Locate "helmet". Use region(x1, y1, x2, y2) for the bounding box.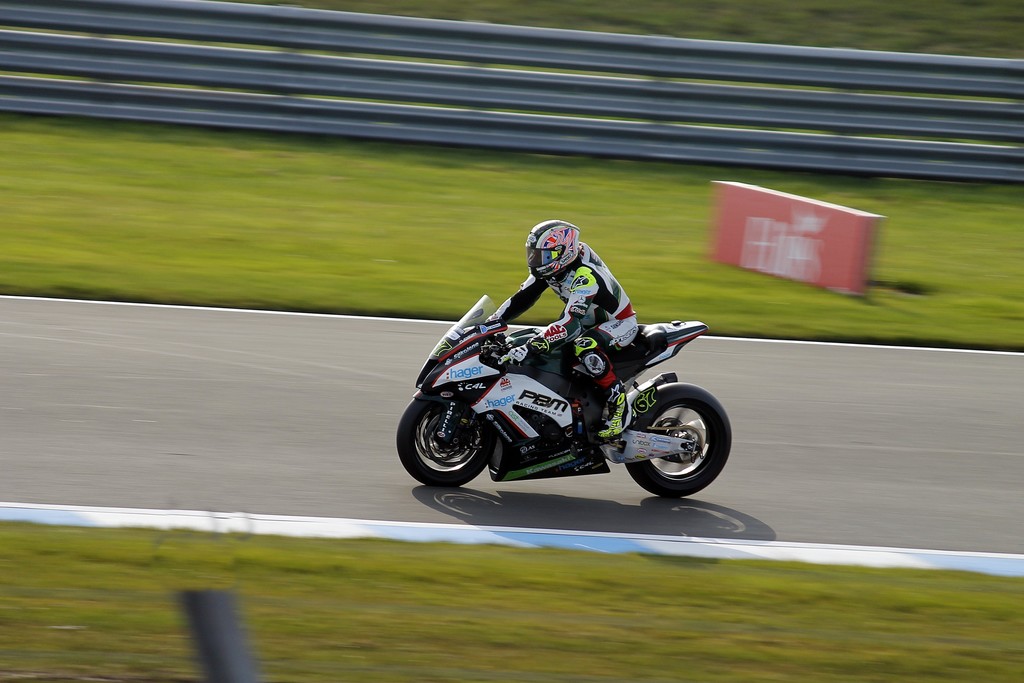
region(528, 218, 580, 280).
